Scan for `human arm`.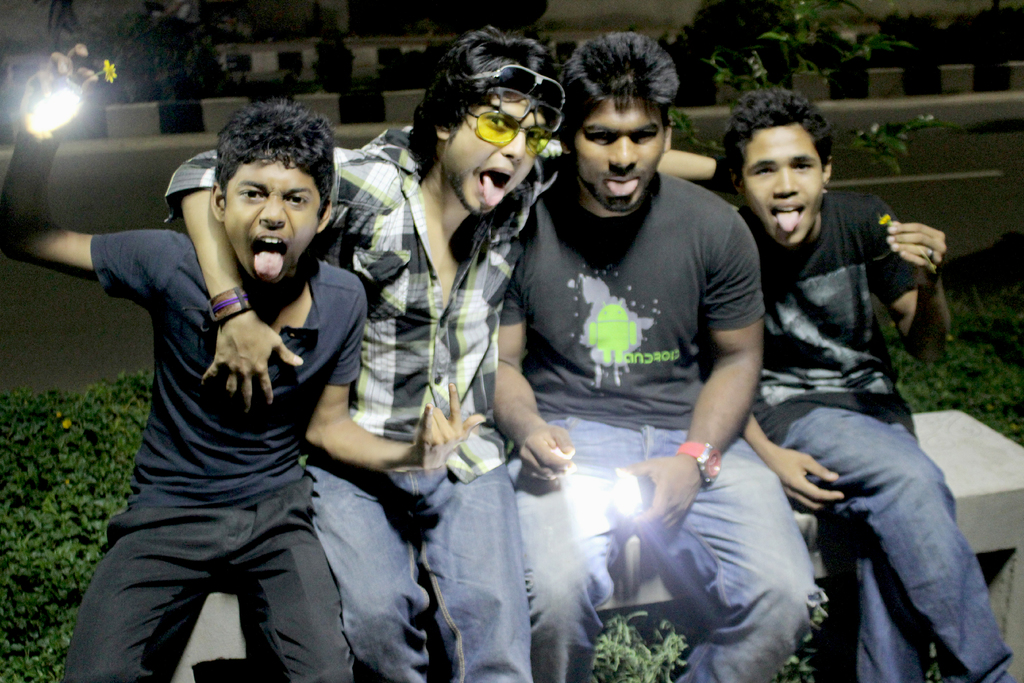
Scan result: left=532, top=136, right=745, bottom=202.
